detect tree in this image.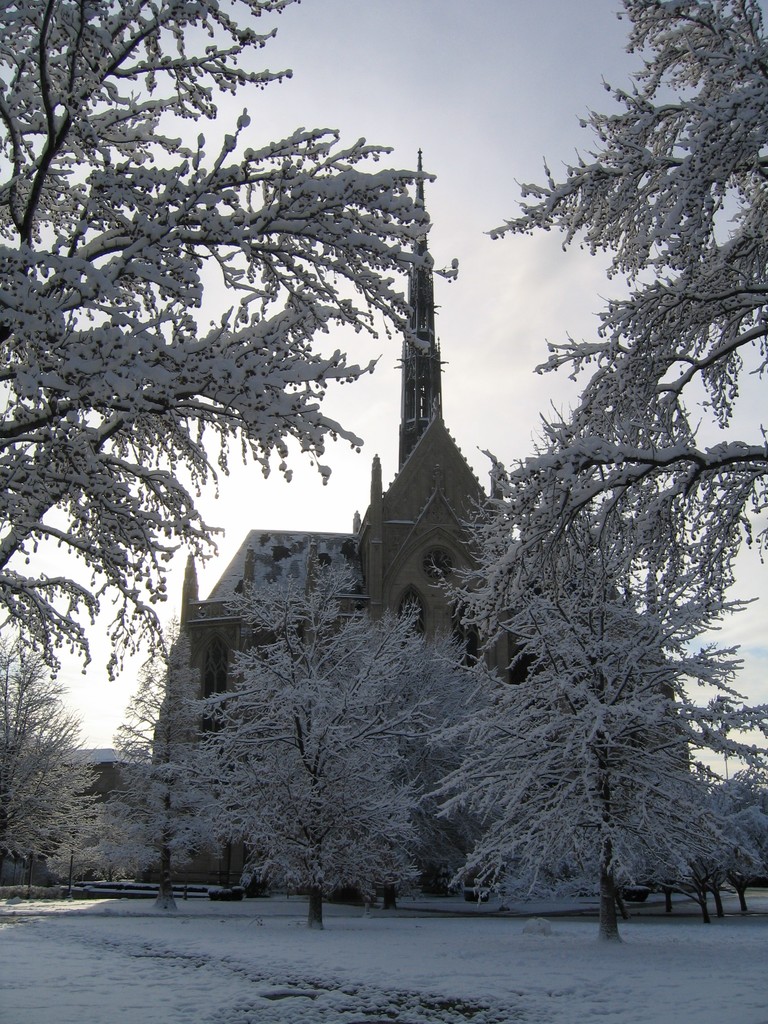
Detection: bbox=(105, 650, 156, 883).
